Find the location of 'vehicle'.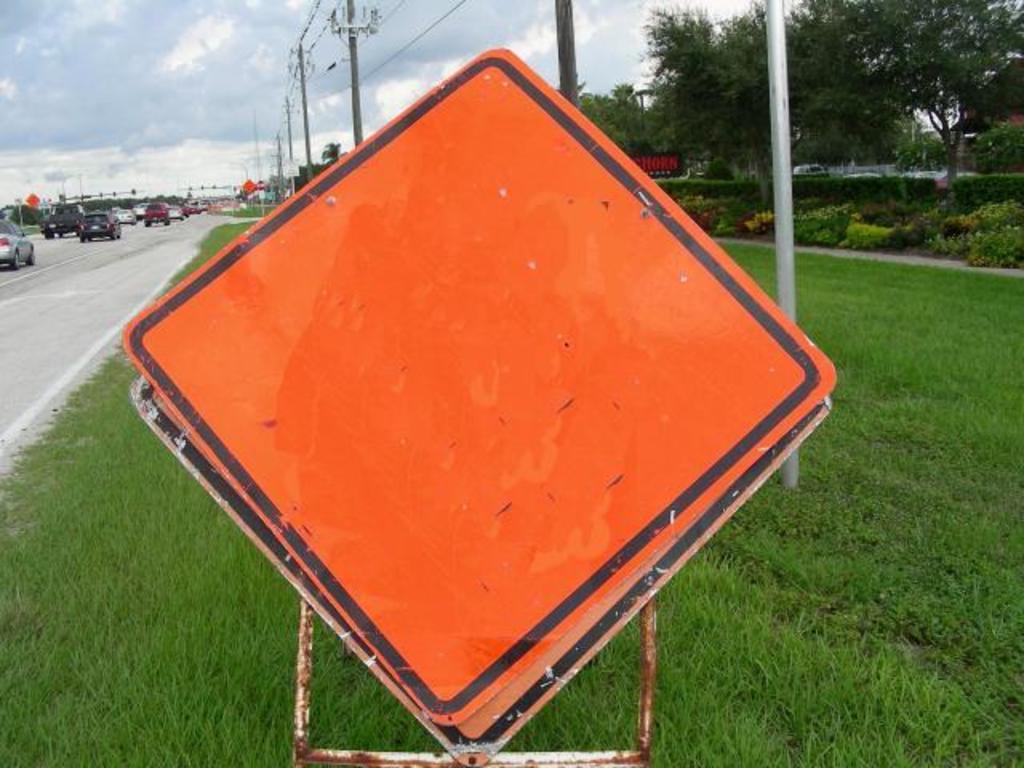
Location: x1=133 y1=202 x2=157 y2=222.
